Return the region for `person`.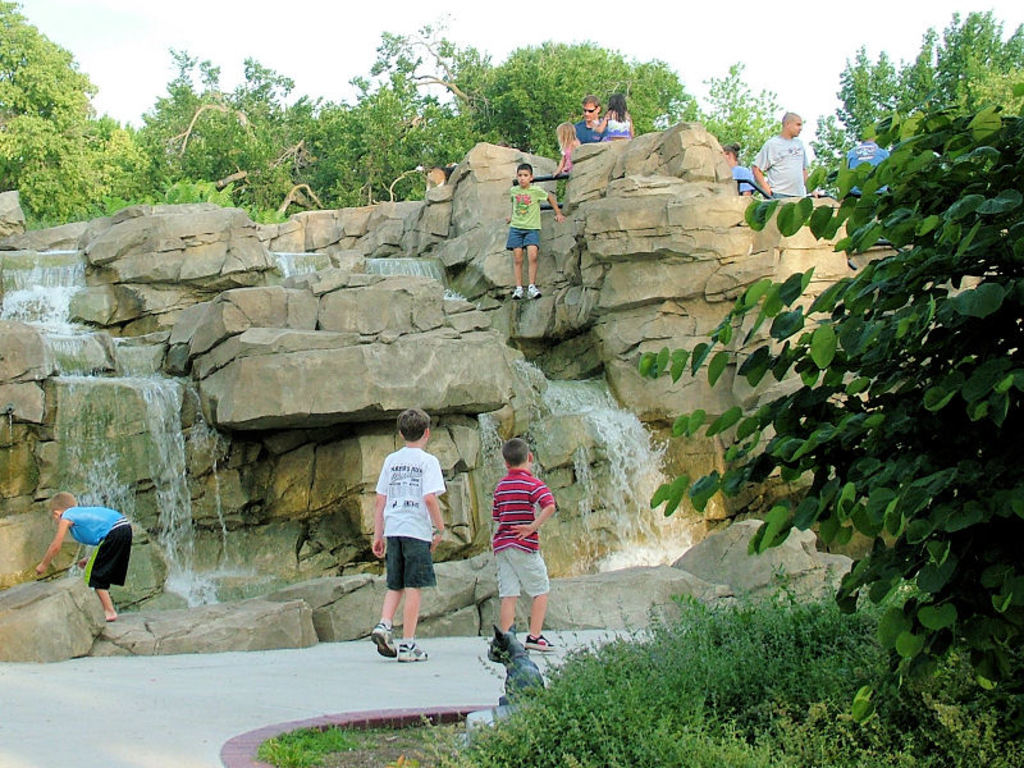
crop(846, 132, 887, 202).
